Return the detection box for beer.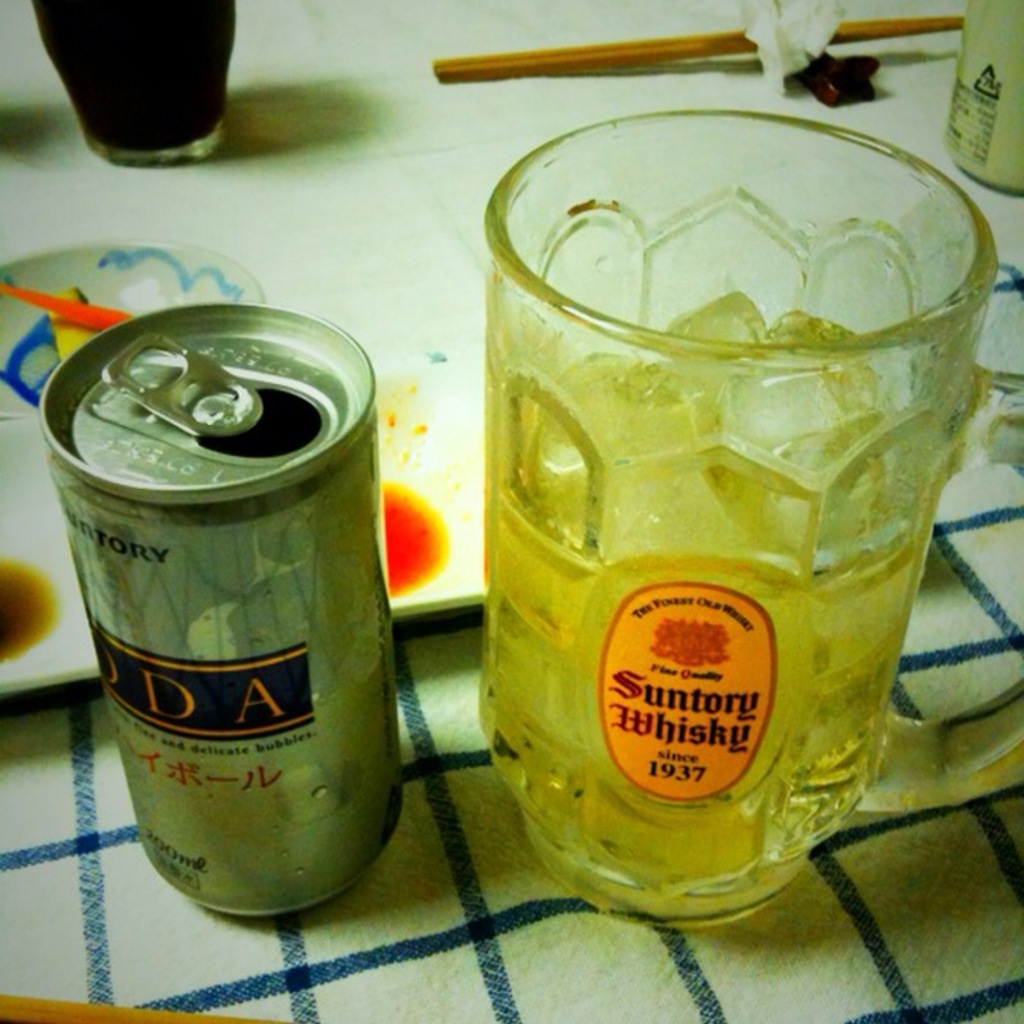
(left=489, top=300, right=879, bottom=942).
